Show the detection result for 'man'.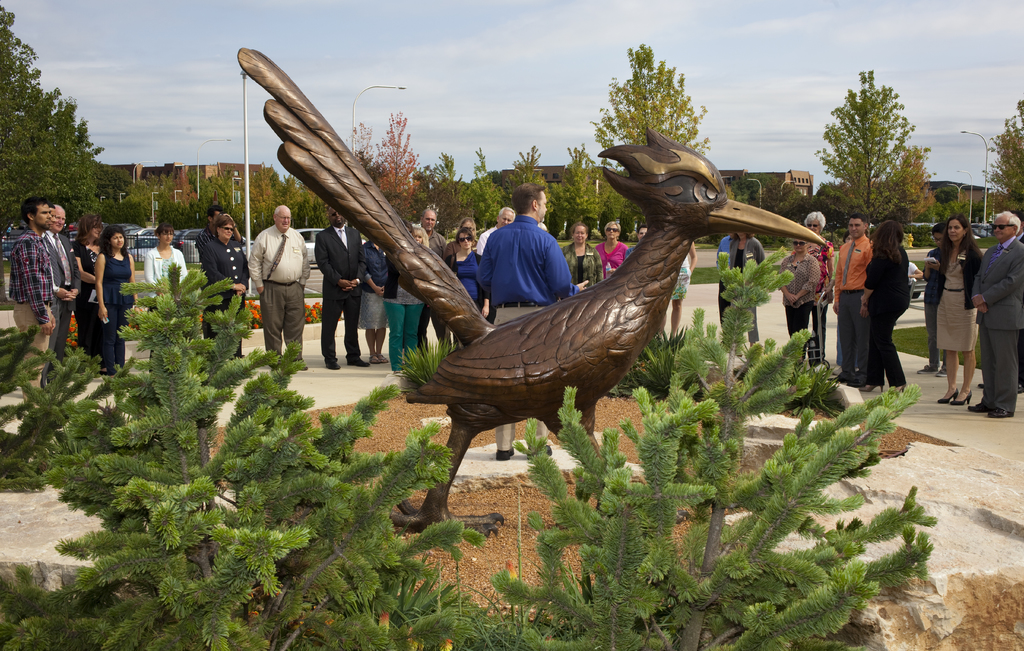
rect(979, 205, 1023, 401).
